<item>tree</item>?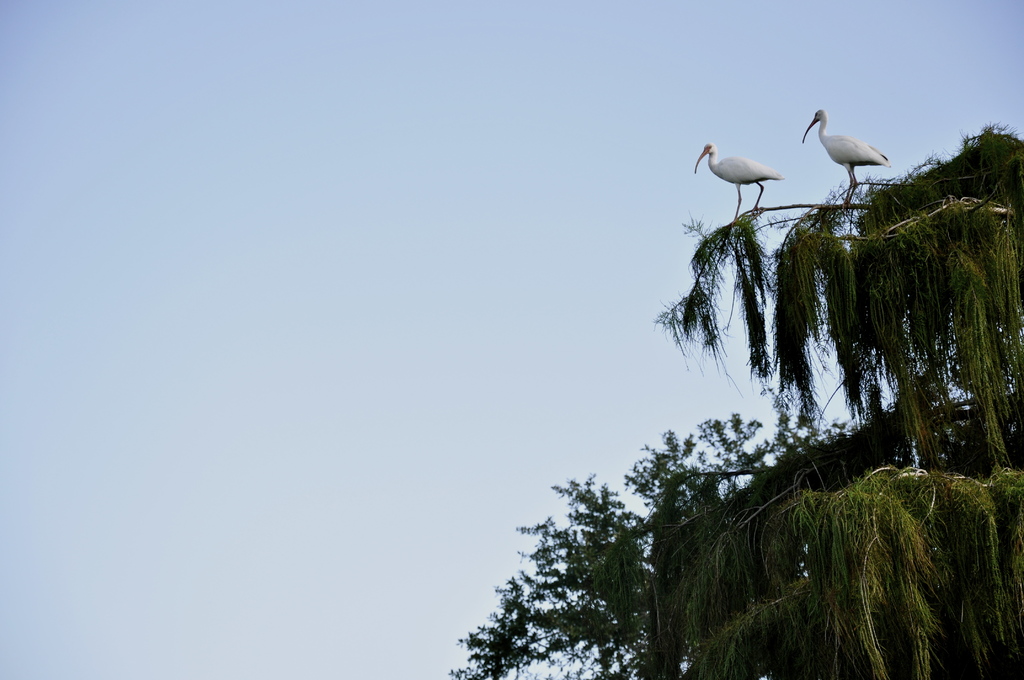
BBox(485, 471, 678, 666)
